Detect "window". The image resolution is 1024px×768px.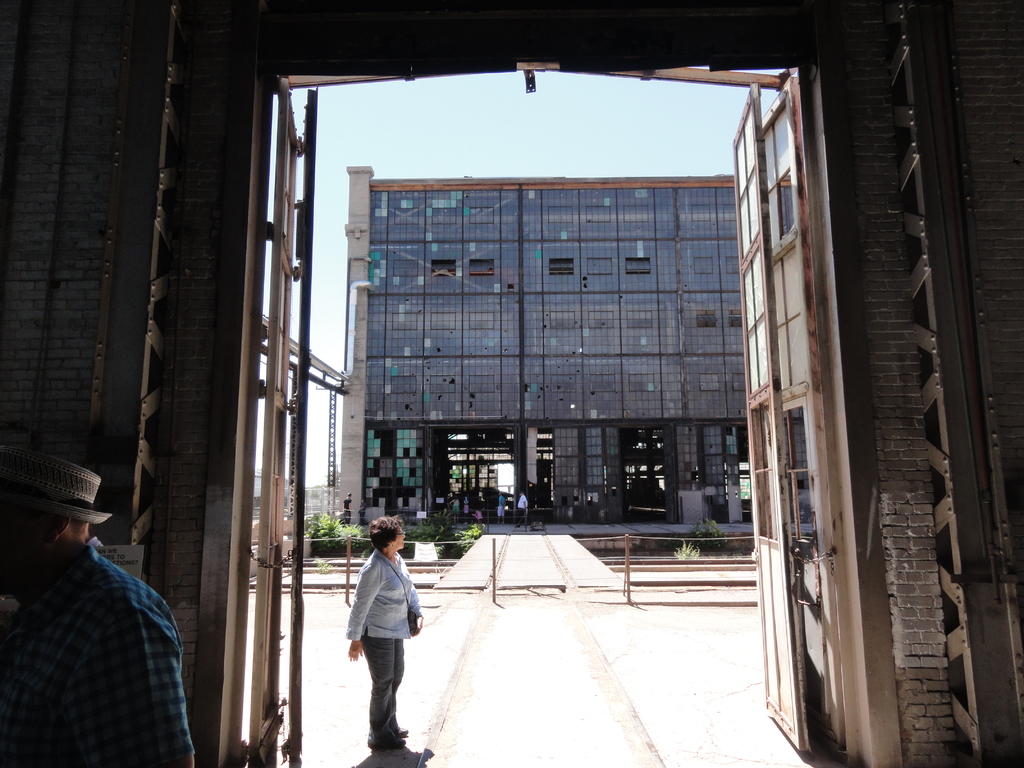
rect(396, 208, 418, 224).
